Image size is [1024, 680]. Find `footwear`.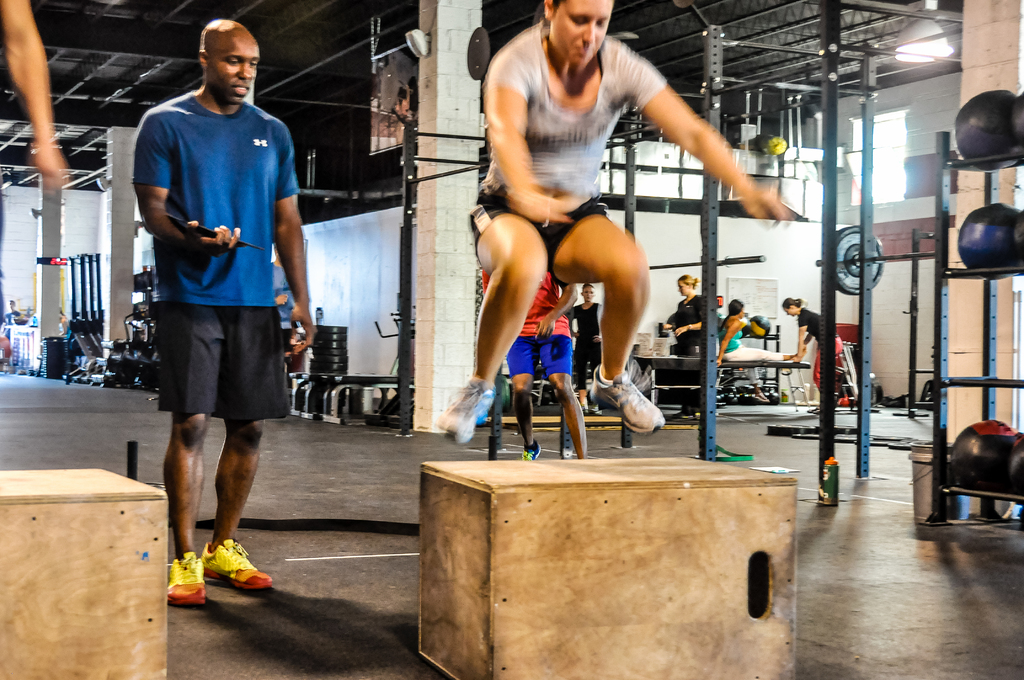
locate(804, 403, 820, 417).
